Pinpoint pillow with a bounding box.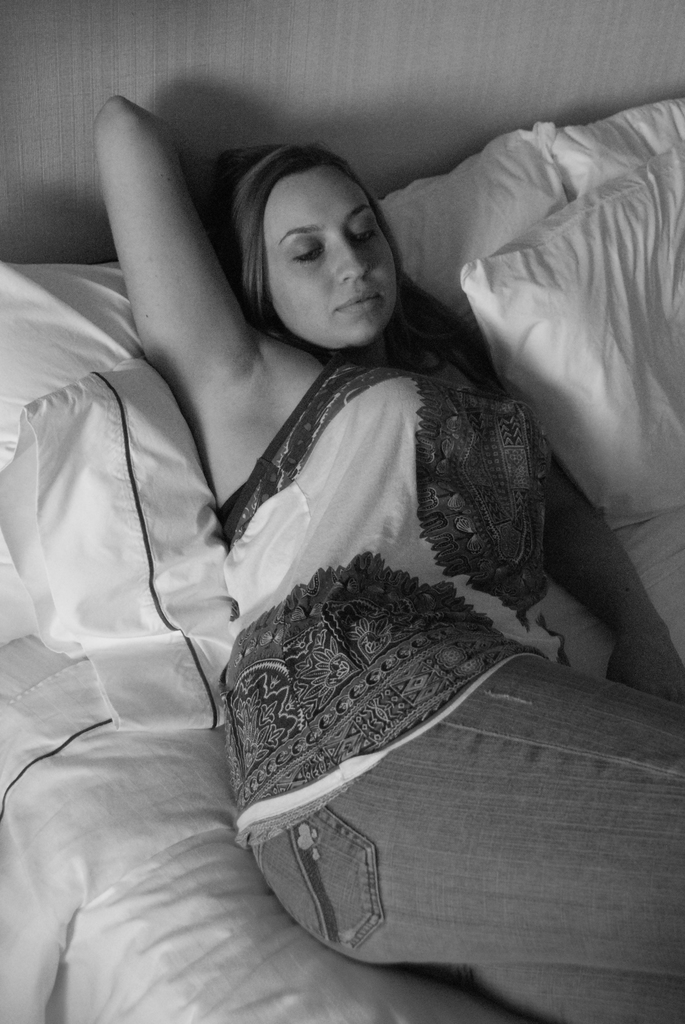
{"x1": 0, "y1": 127, "x2": 565, "y2": 675}.
